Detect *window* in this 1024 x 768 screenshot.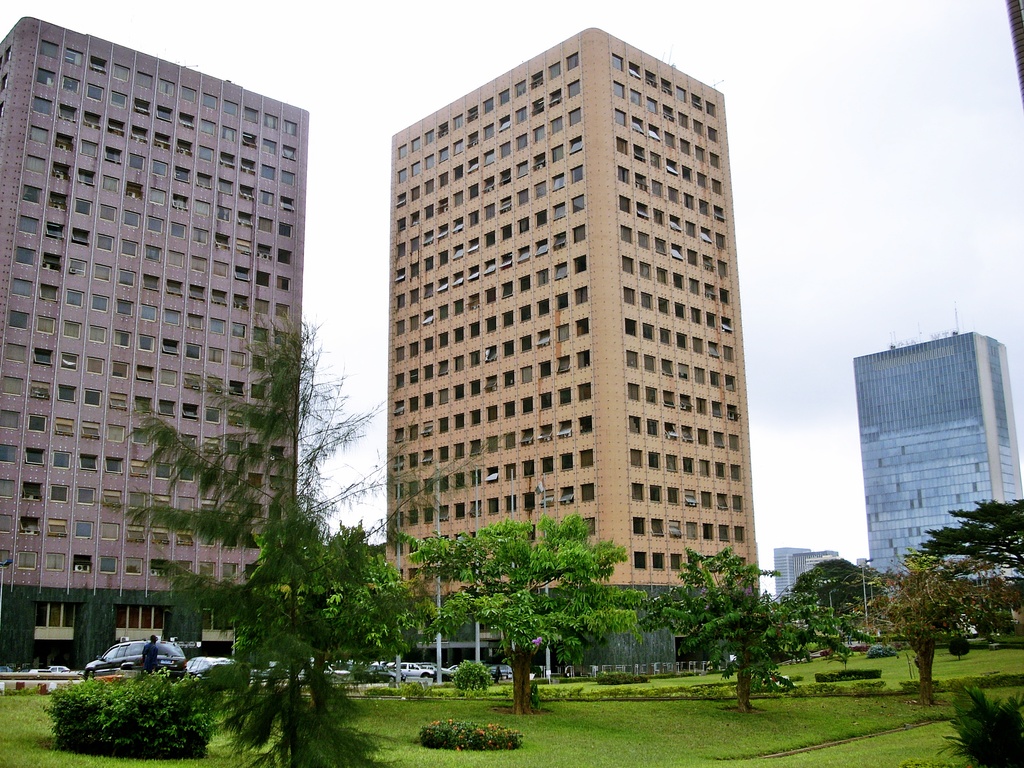
Detection: (120,298,131,316).
